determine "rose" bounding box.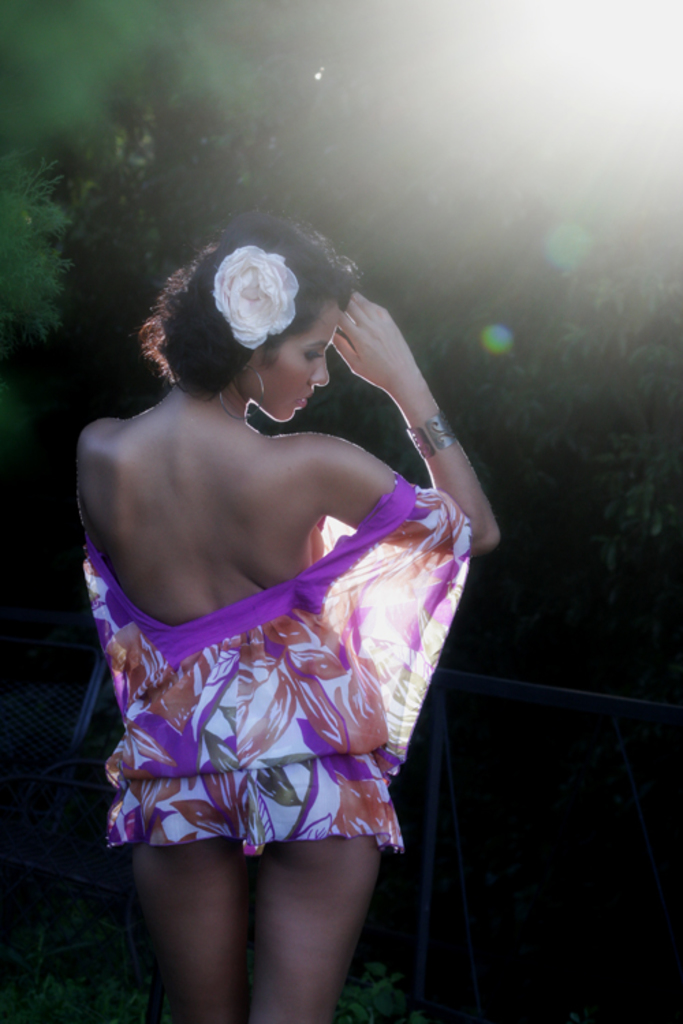
Determined: <box>216,240,302,351</box>.
